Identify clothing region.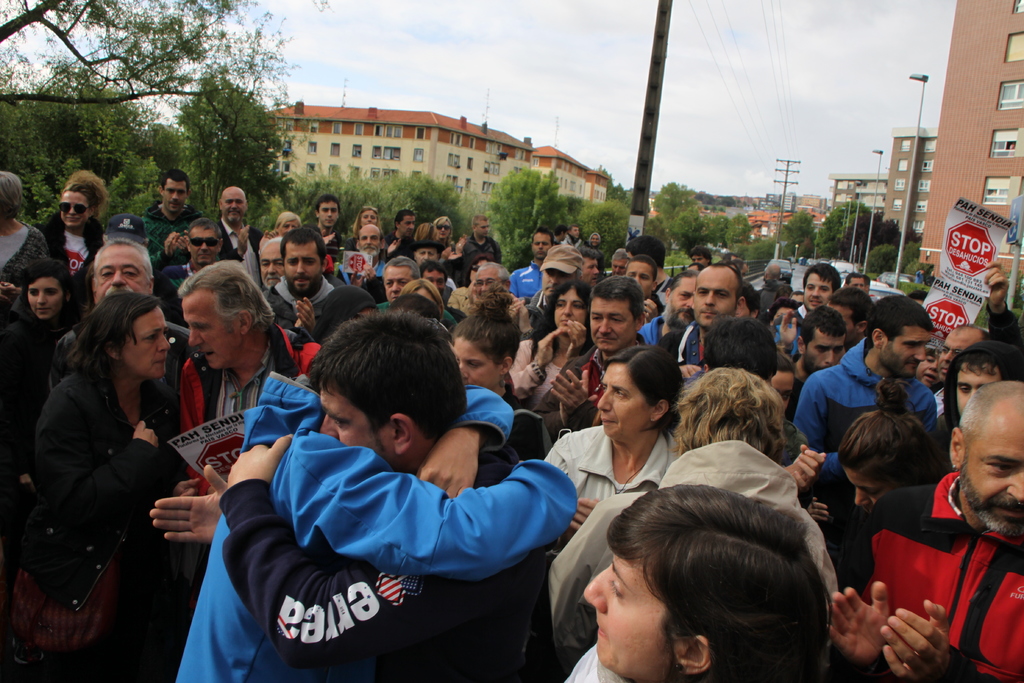
Region: select_region(132, 194, 207, 261).
